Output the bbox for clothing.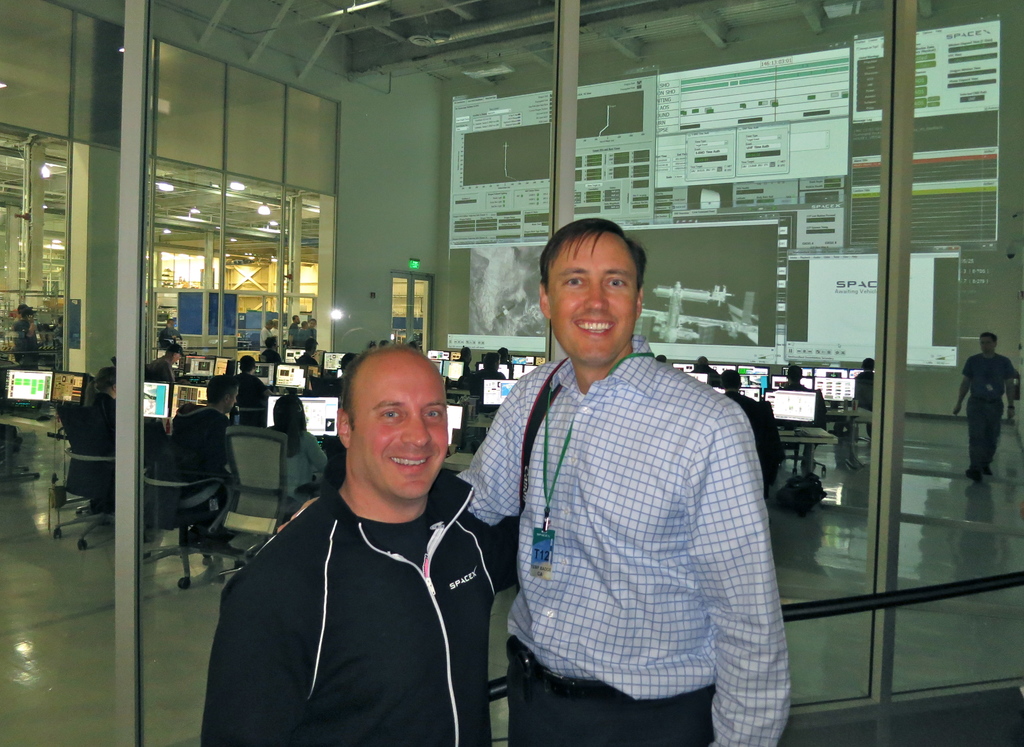
l=454, t=367, r=506, b=405.
